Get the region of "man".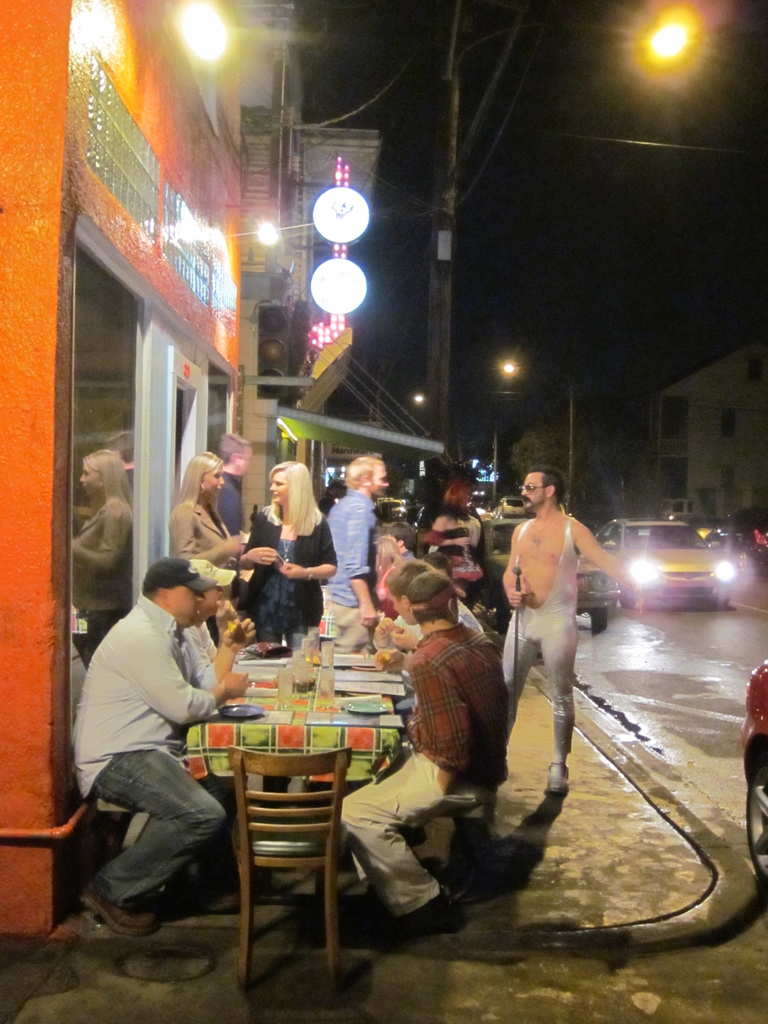
Rect(498, 461, 641, 799).
